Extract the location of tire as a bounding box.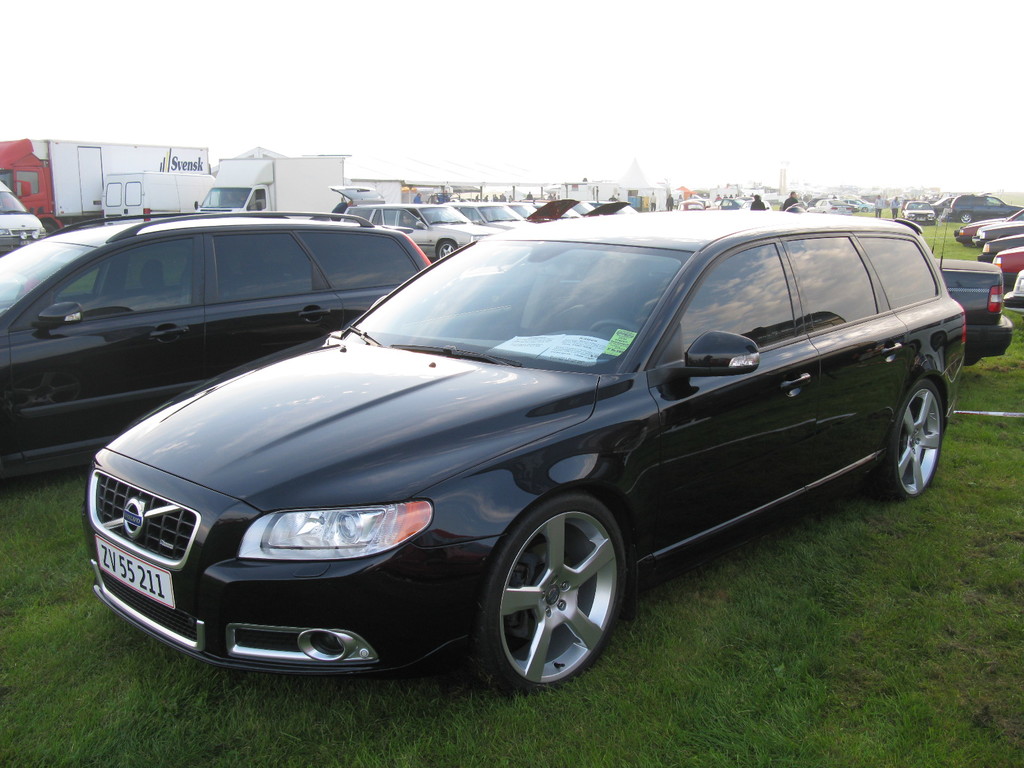
461, 486, 628, 685.
